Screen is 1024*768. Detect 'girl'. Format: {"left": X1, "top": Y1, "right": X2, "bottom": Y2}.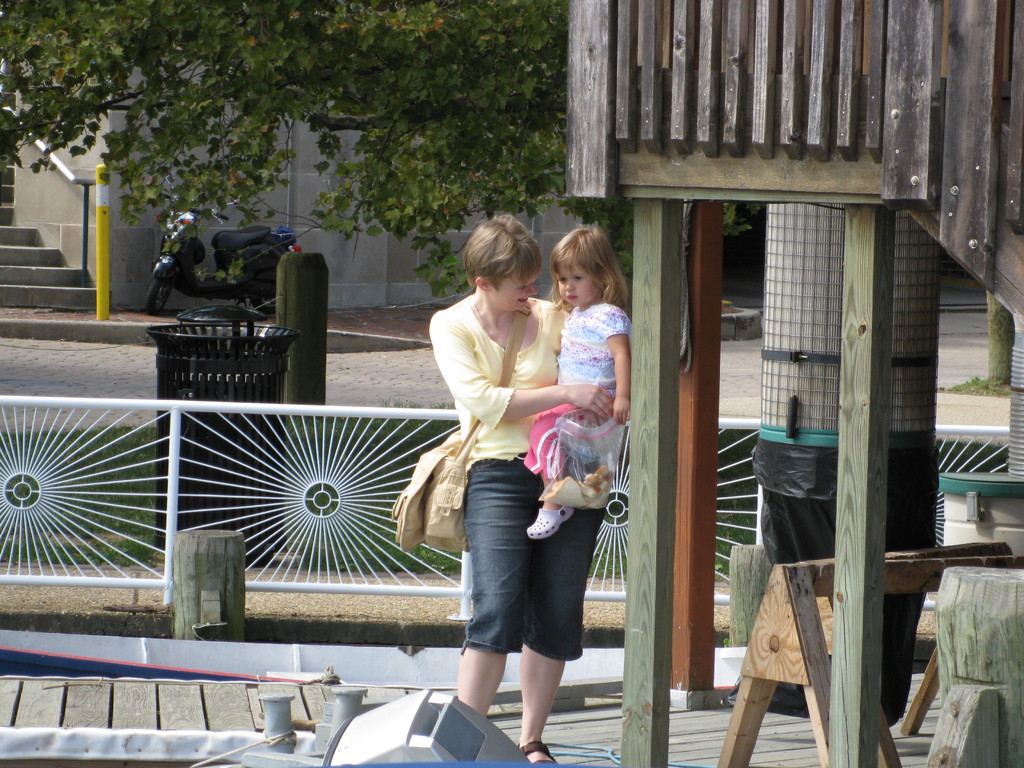
{"left": 524, "top": 225, "right": 628, "bottom": 539}.
